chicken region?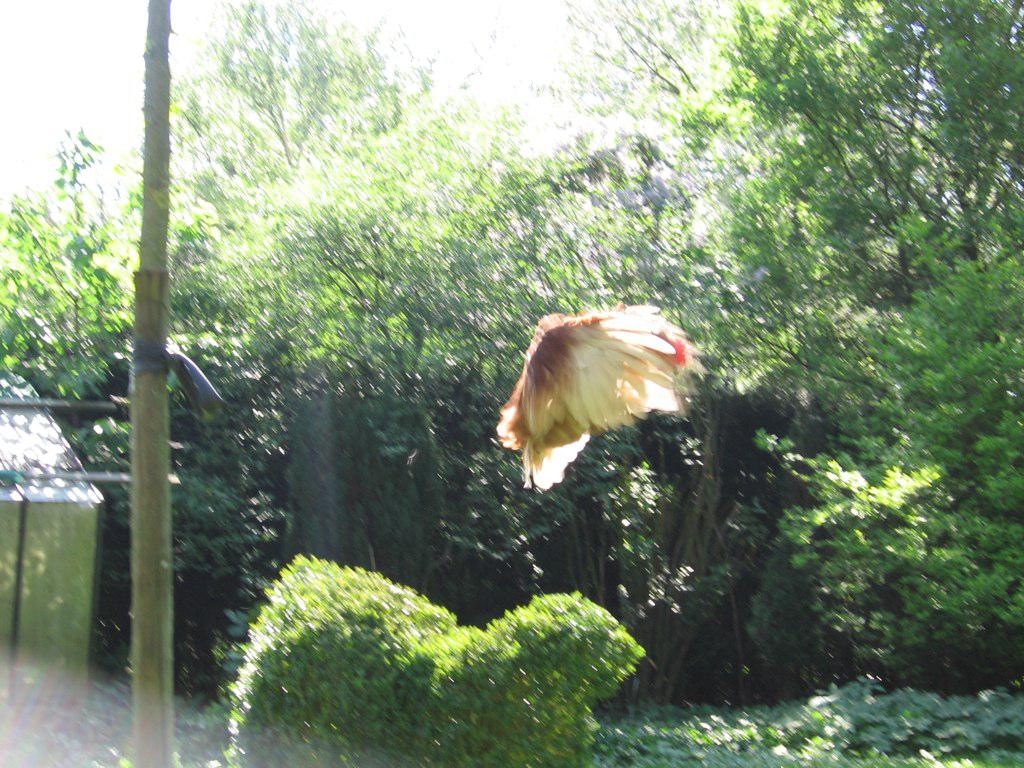
[left=484, top=313, right=709, bottom=493]
